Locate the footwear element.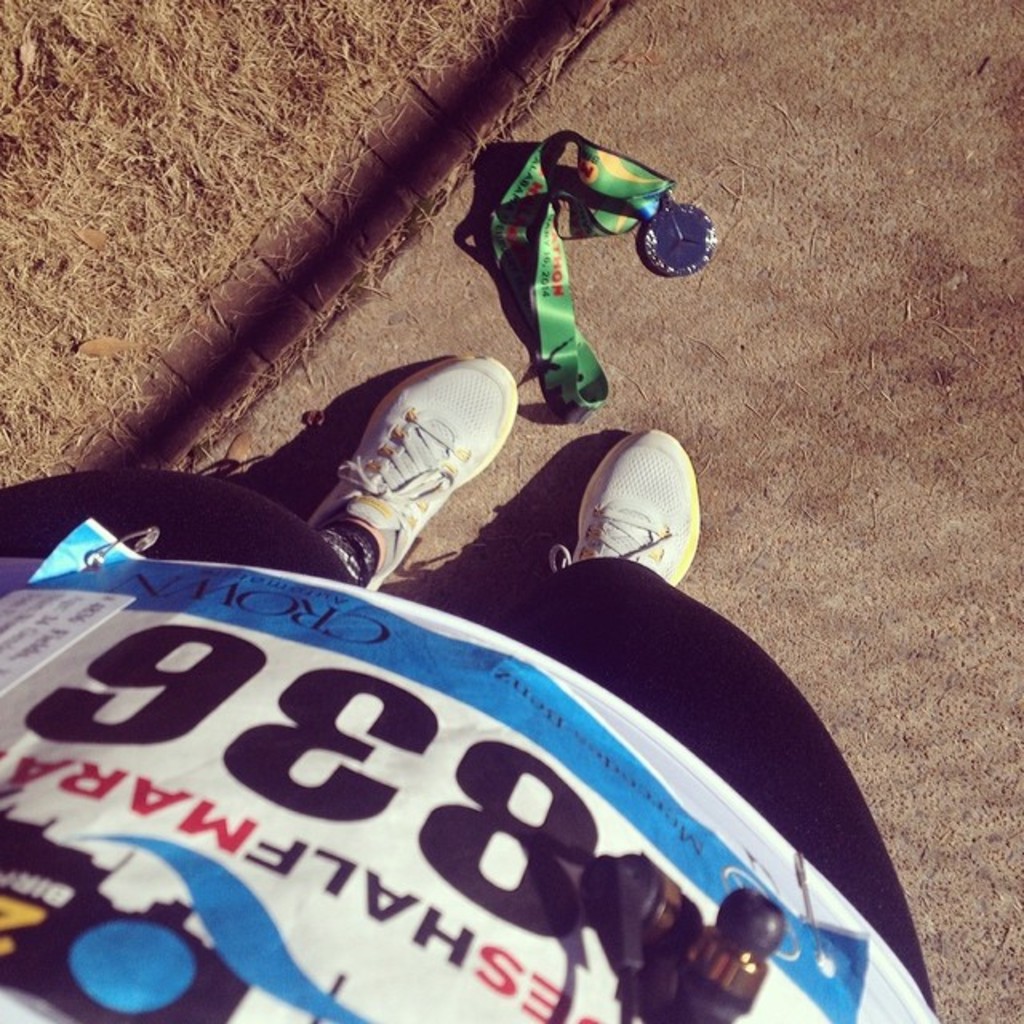
Element bbox: bbox(544, 426, 709, 586).
